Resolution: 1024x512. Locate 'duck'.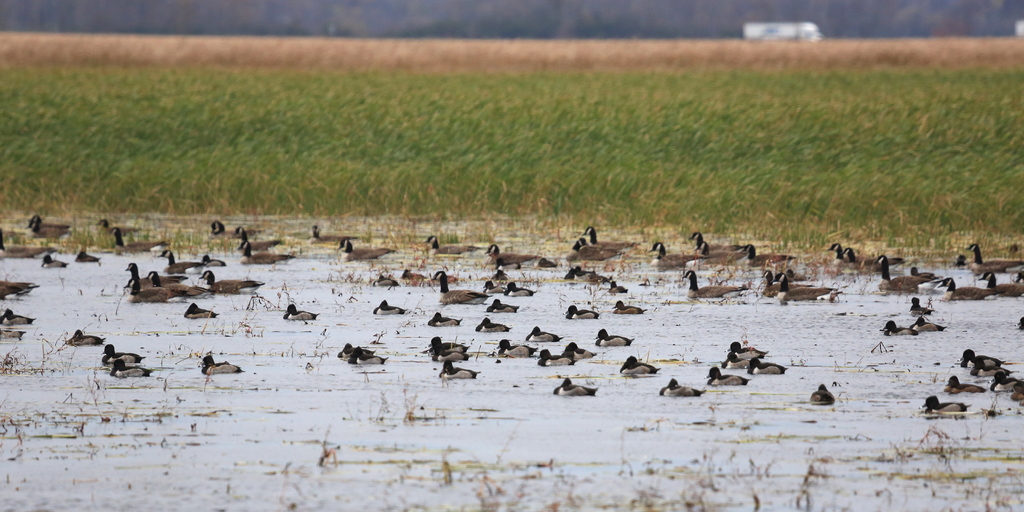
694, 232, 751, 261.
